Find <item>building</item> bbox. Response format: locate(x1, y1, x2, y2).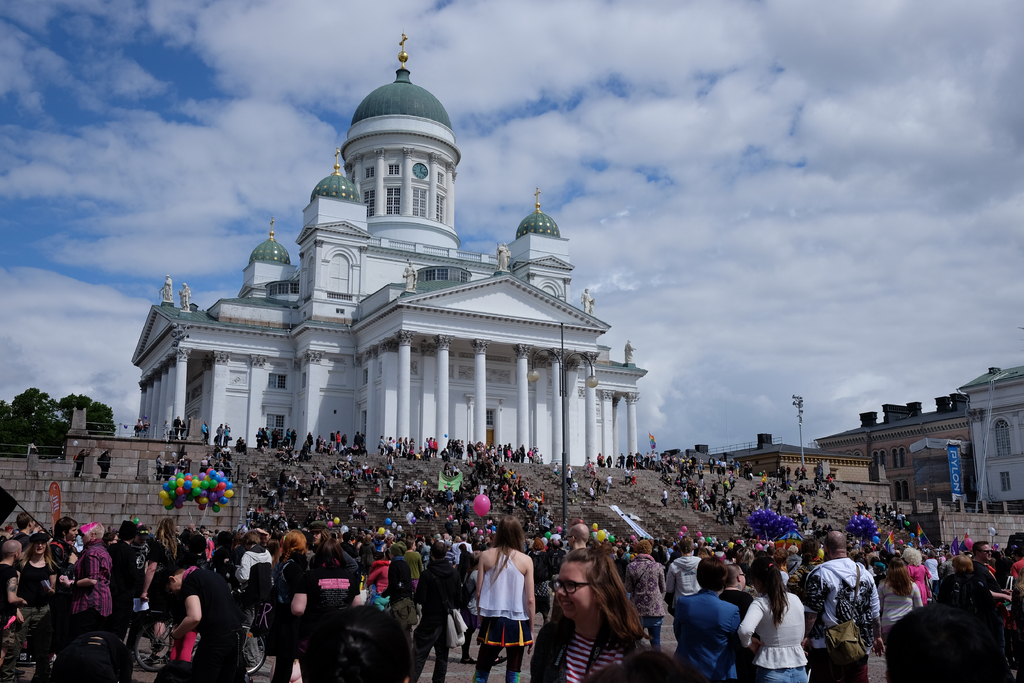
locate(131, 29, 652, 465).
